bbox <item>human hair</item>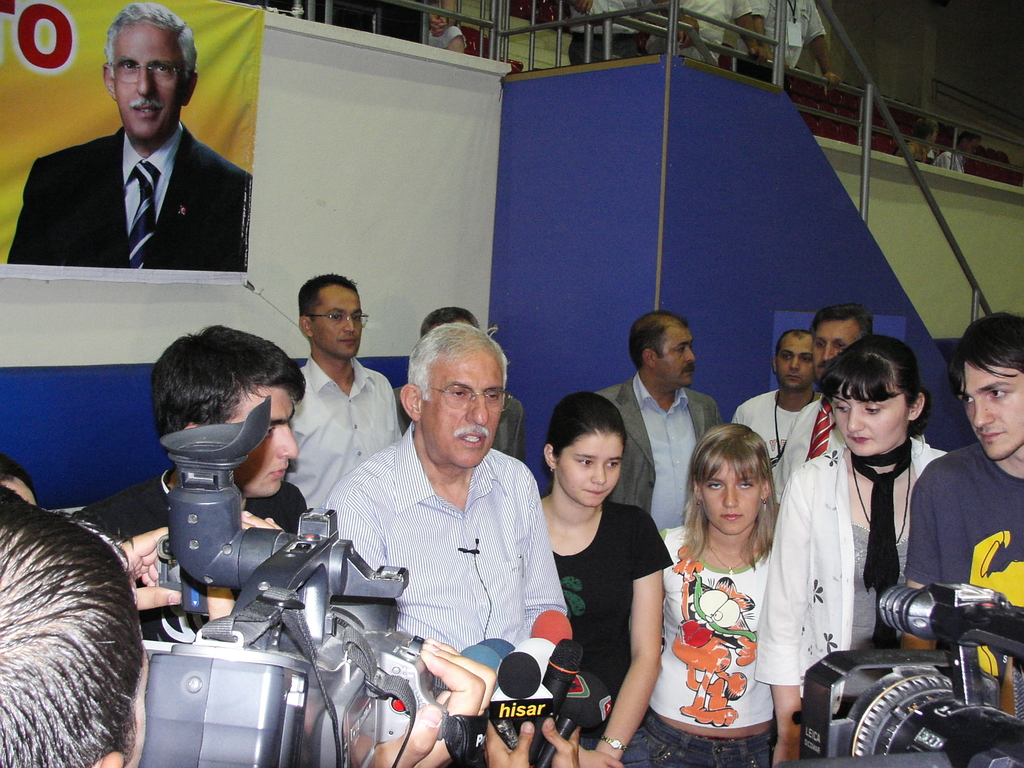
detection(627, 307, 689, 369)
